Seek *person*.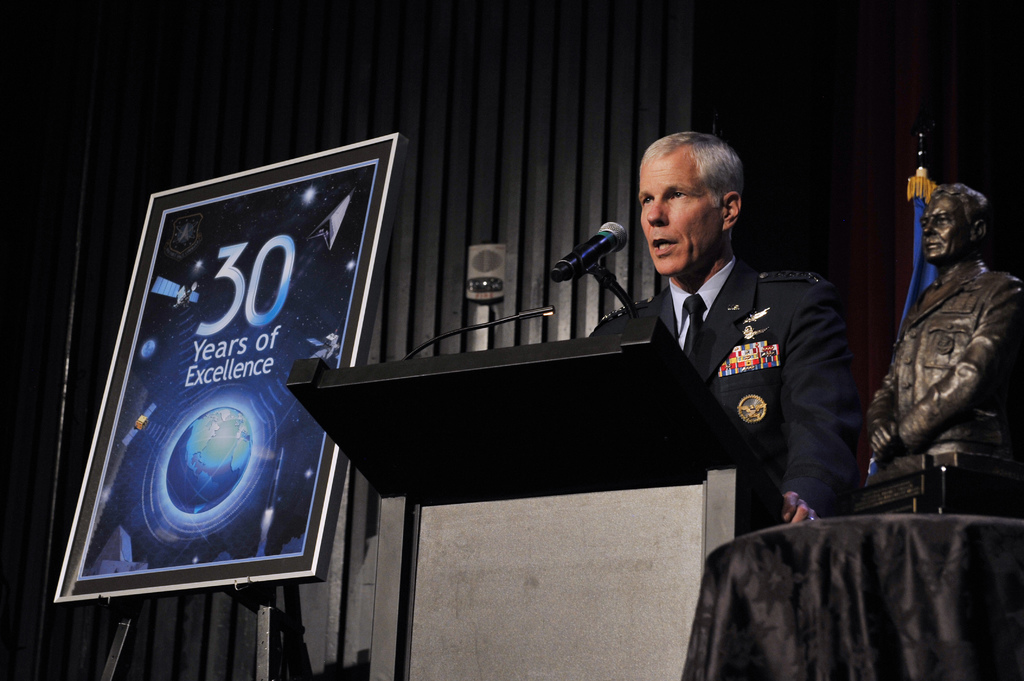
{"x1": 861, "y1": 177, "x2": 1023, "y2": 460}.
